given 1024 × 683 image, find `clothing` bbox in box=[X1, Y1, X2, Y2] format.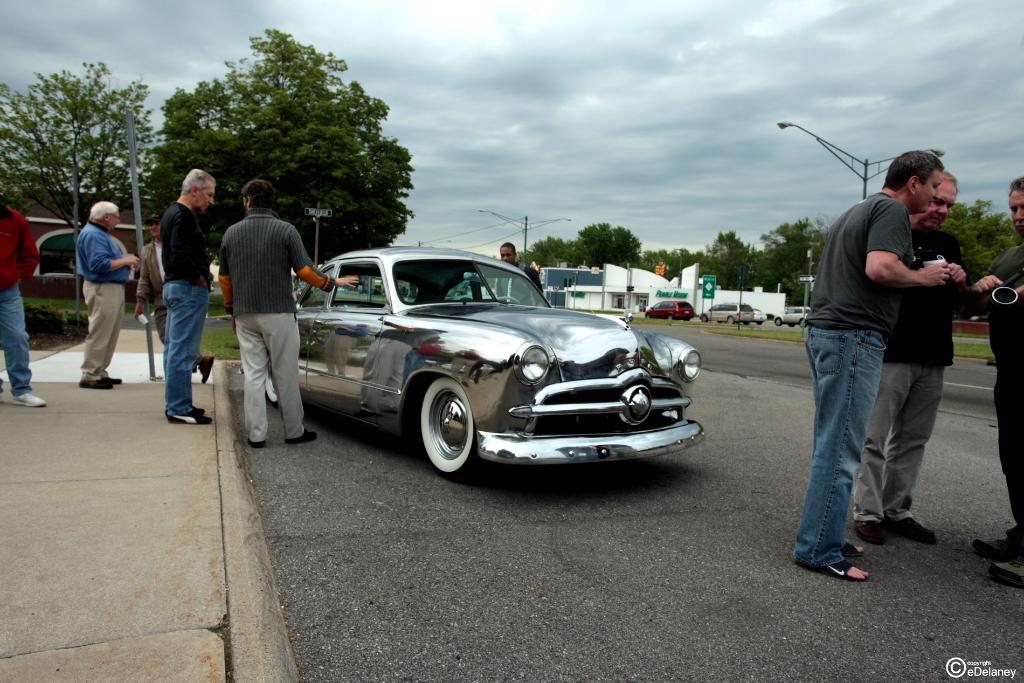
box=[799, 190, 919, 562].
